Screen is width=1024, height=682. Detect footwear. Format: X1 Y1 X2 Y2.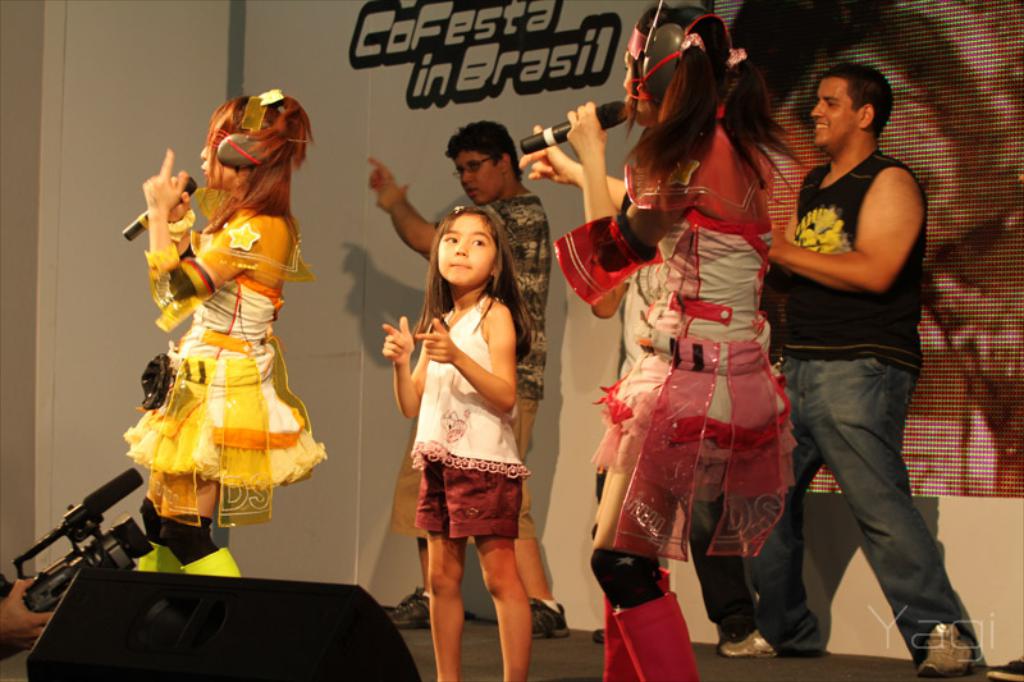
387 586 429 630.
